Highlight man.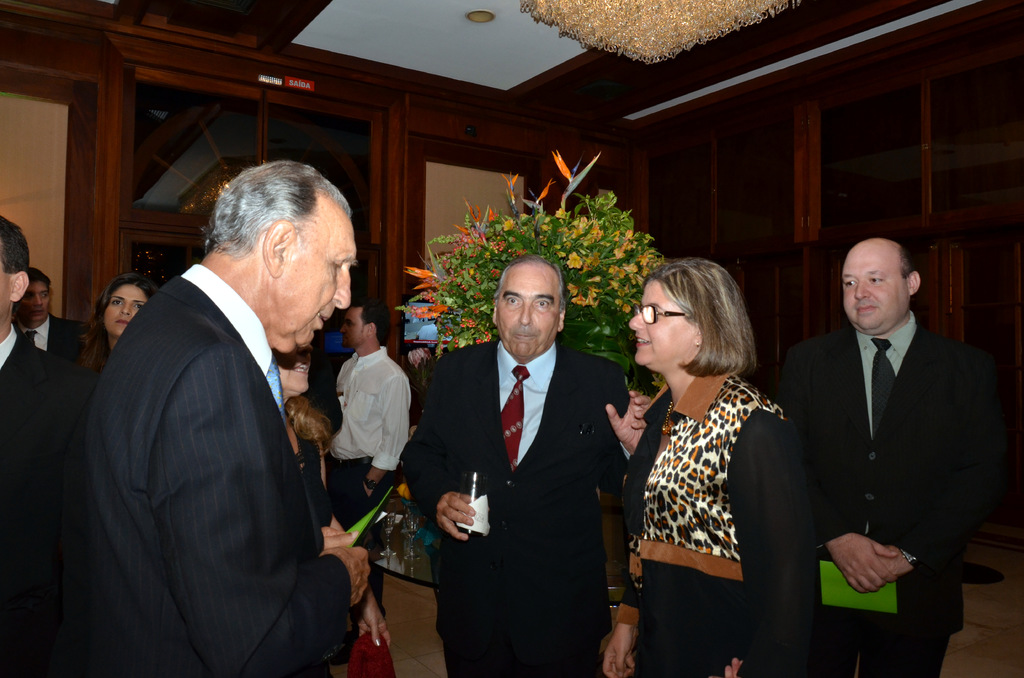
Highlighted region: rect(0, 218, 70, 677).
